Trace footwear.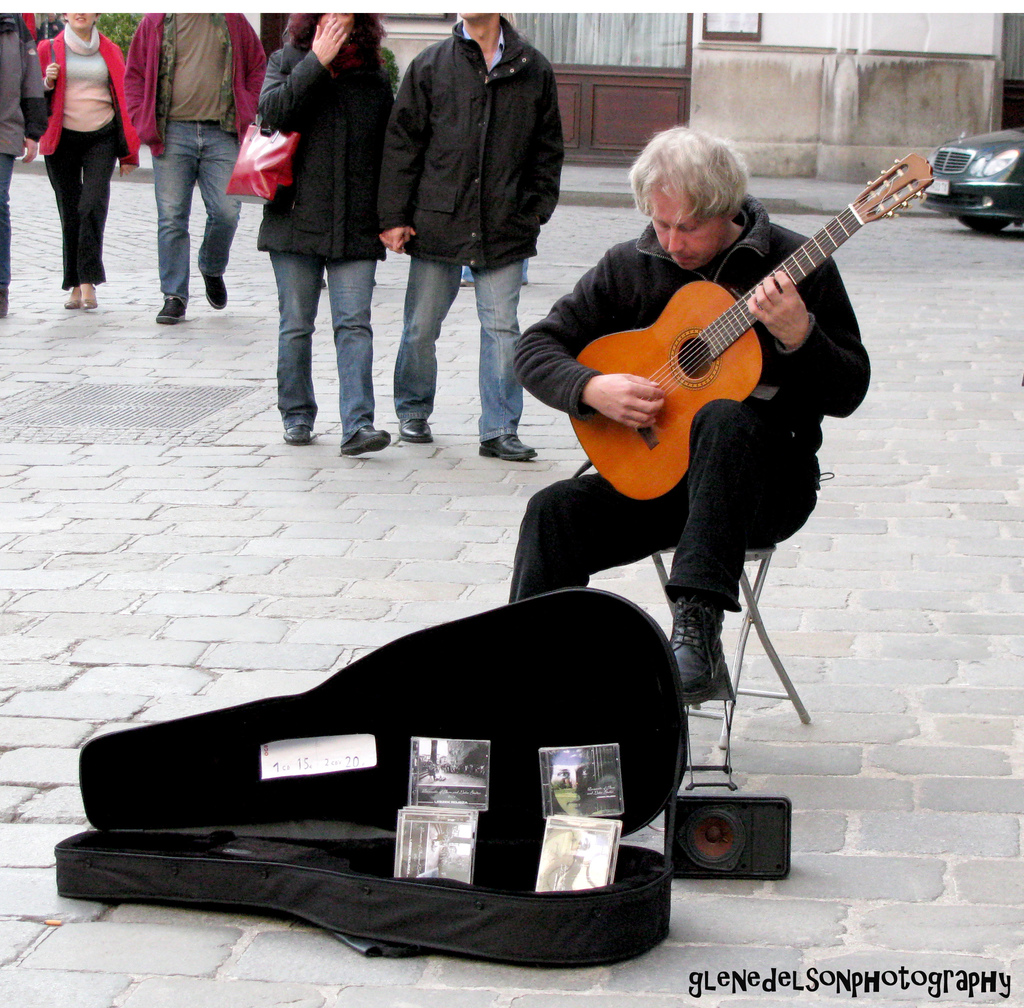
Traced to [x1=155, y1=295, x2=189, y2=324].
